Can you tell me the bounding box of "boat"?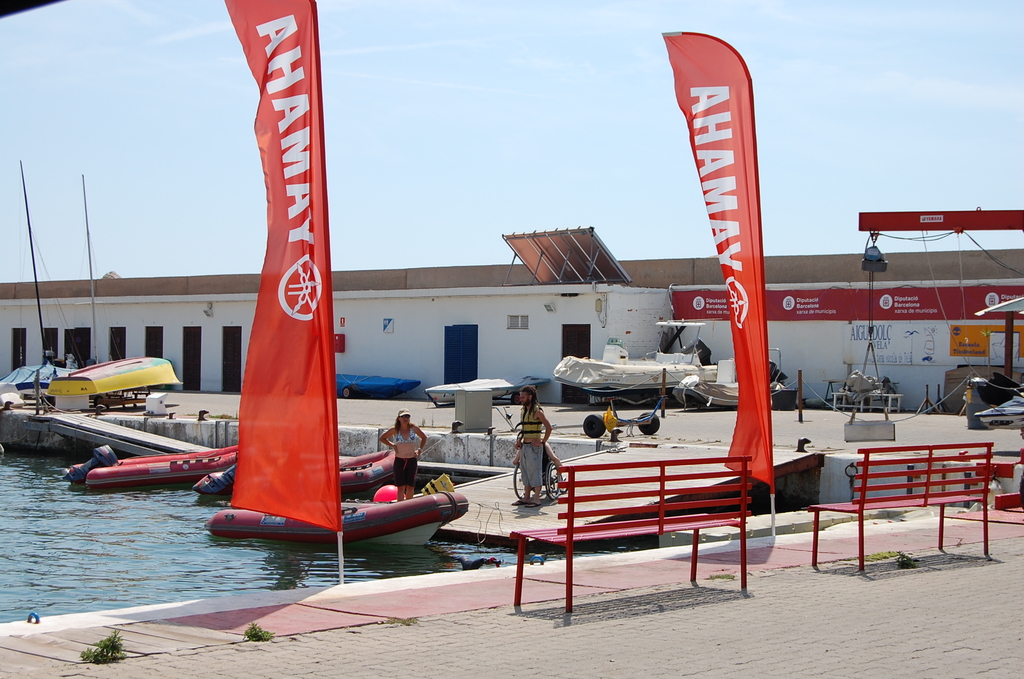
crop(340, 451, 397, 493).
